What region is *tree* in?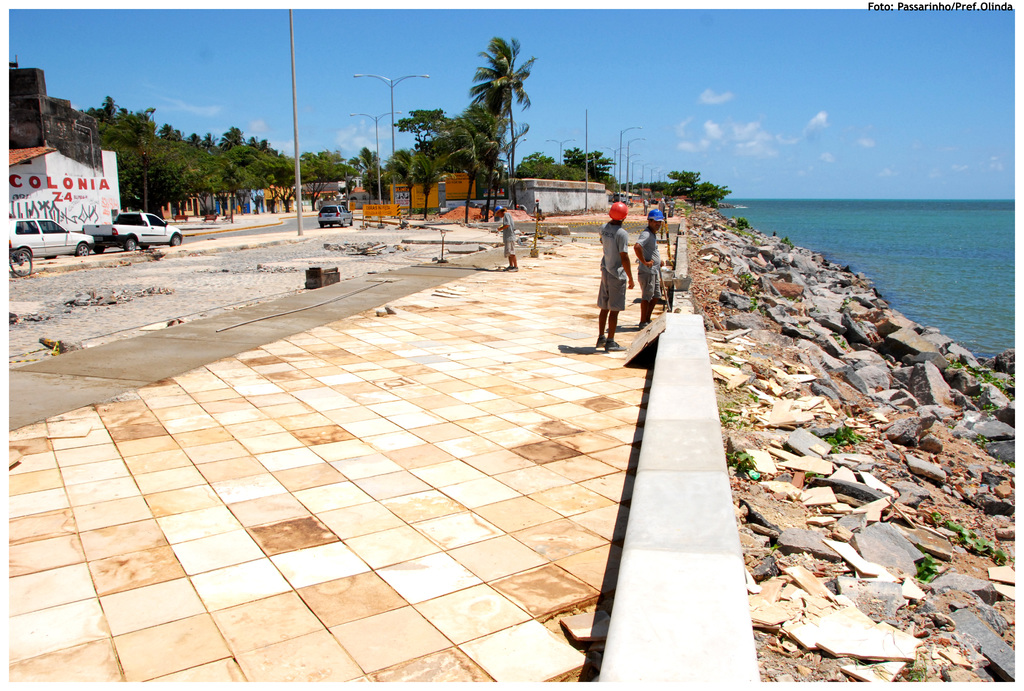
bbox=(474, 30, 531, 197).
